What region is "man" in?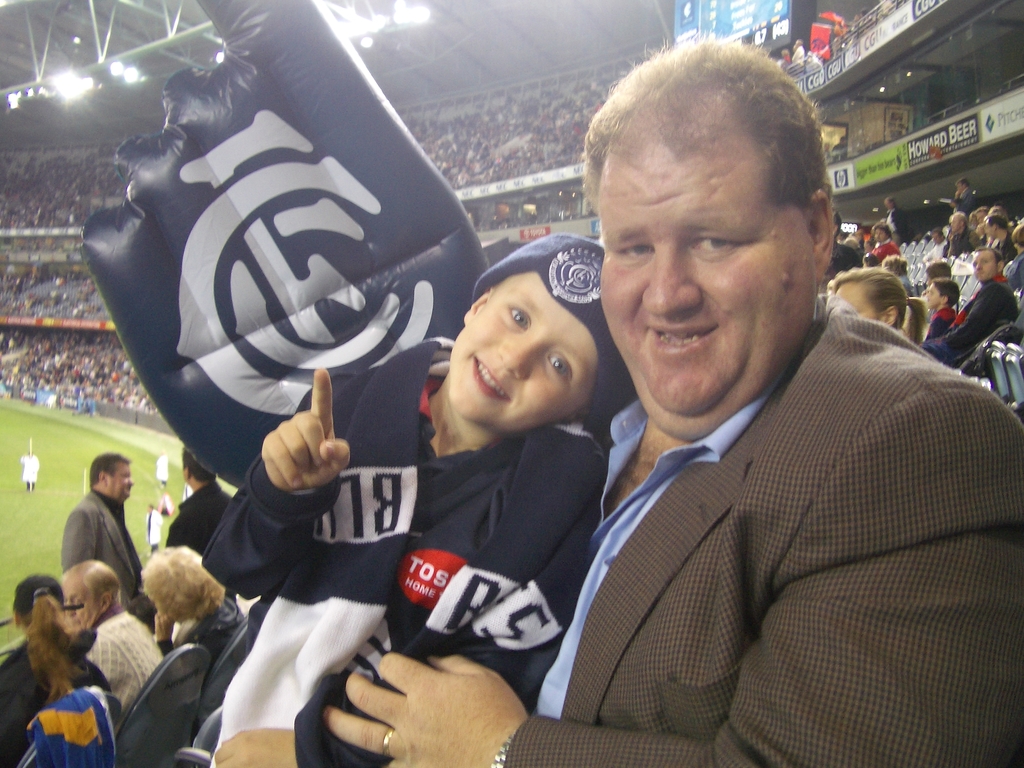
l=154, t=449, r=168, b=487.
